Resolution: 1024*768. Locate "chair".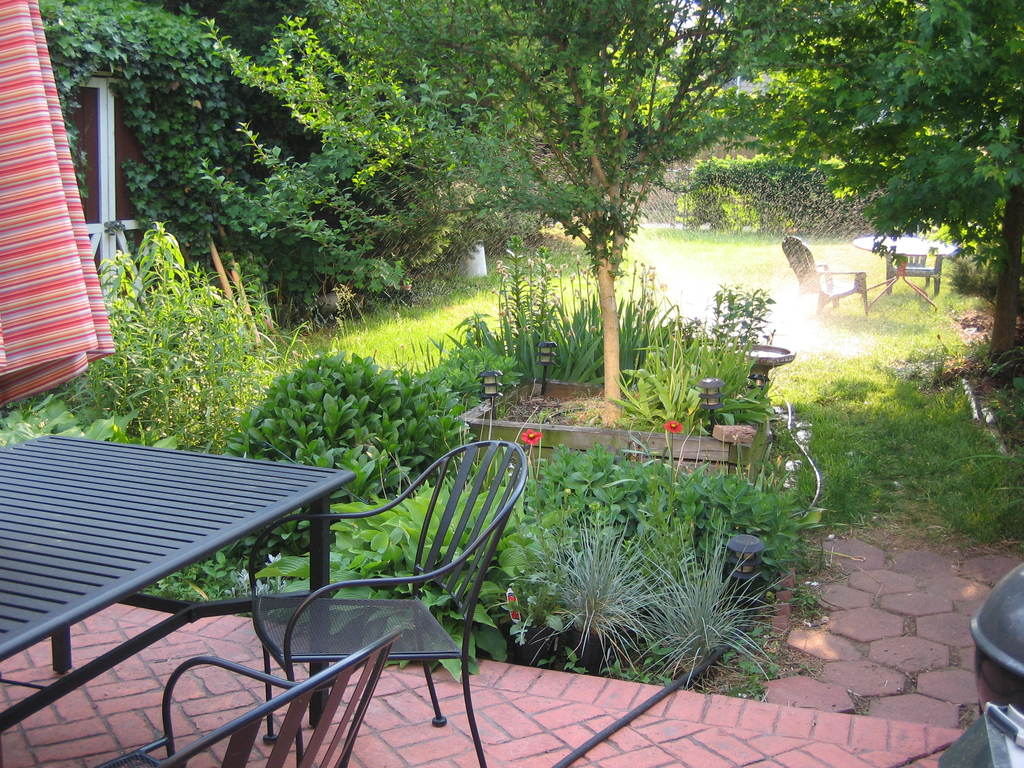
(x1=878, y1=230, x2=943, y2=296).
